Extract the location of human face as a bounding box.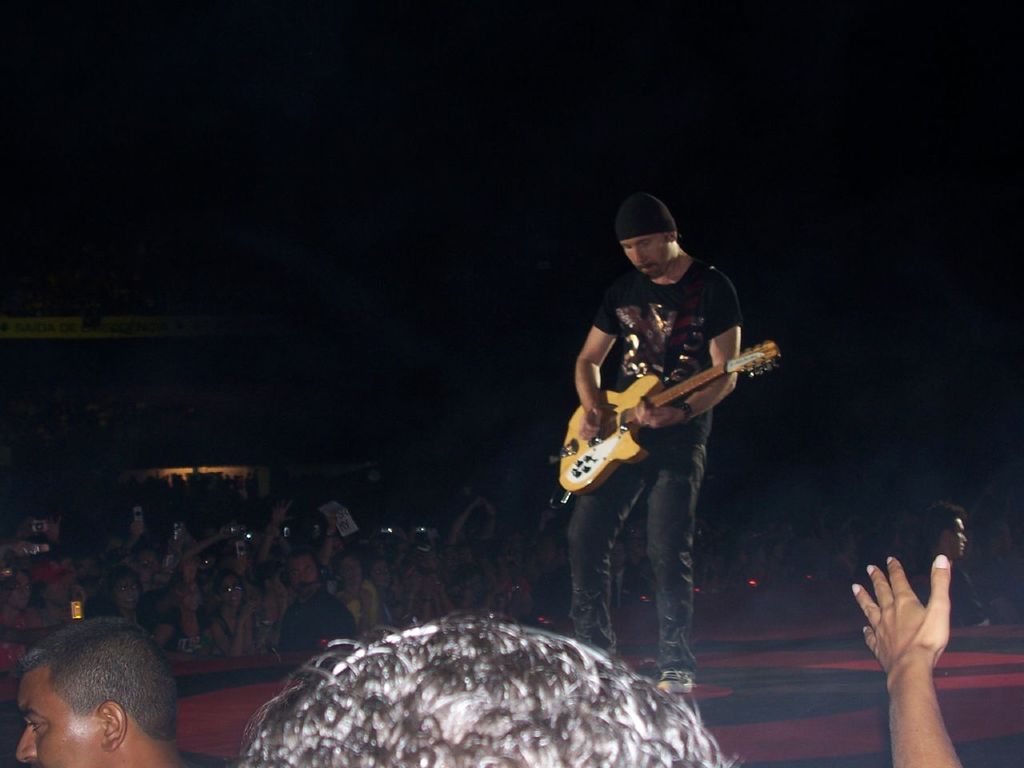
(left=535, top=538, right=565, bottom=574).
